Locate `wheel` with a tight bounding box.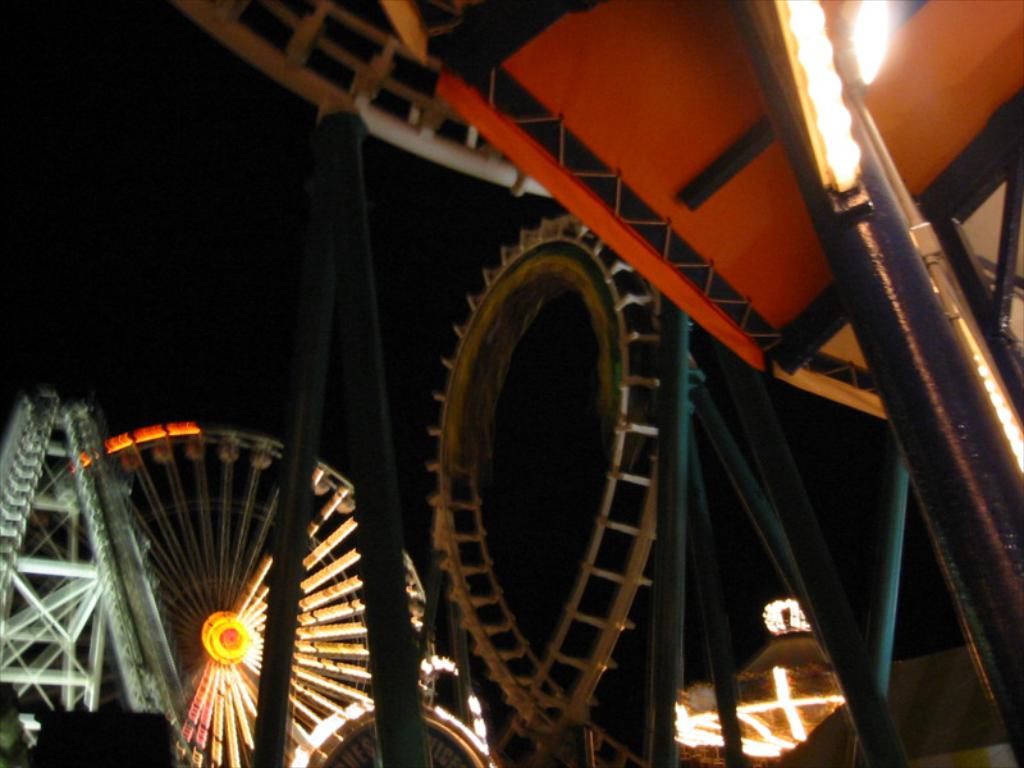
<bbox>296, 700, 490, 767</bbox>.
